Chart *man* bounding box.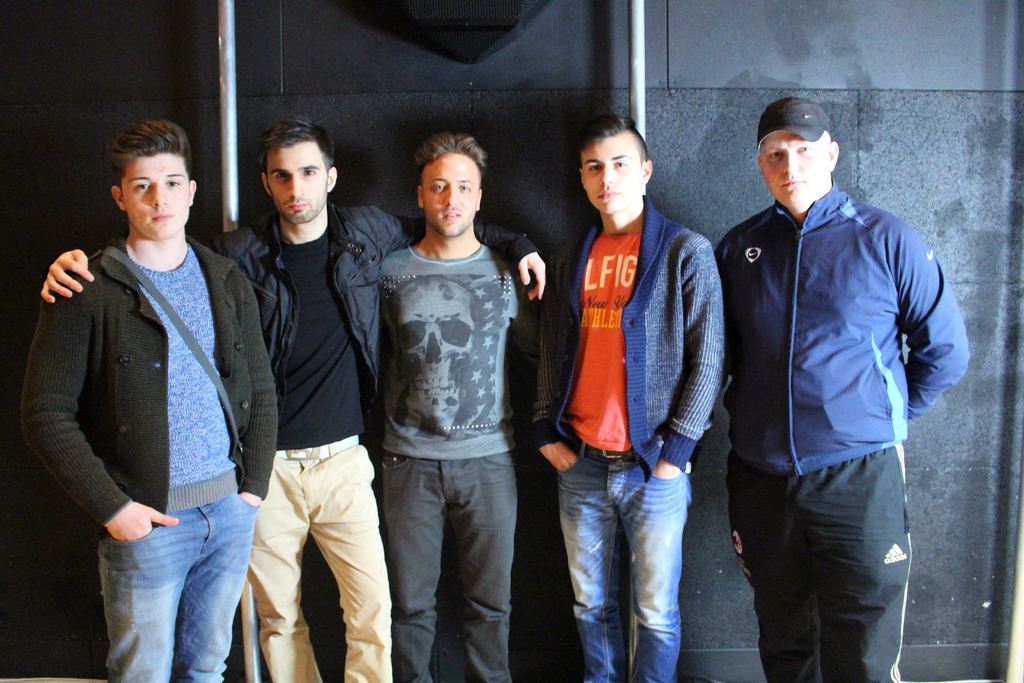
Charted: 516:117:726:682.
